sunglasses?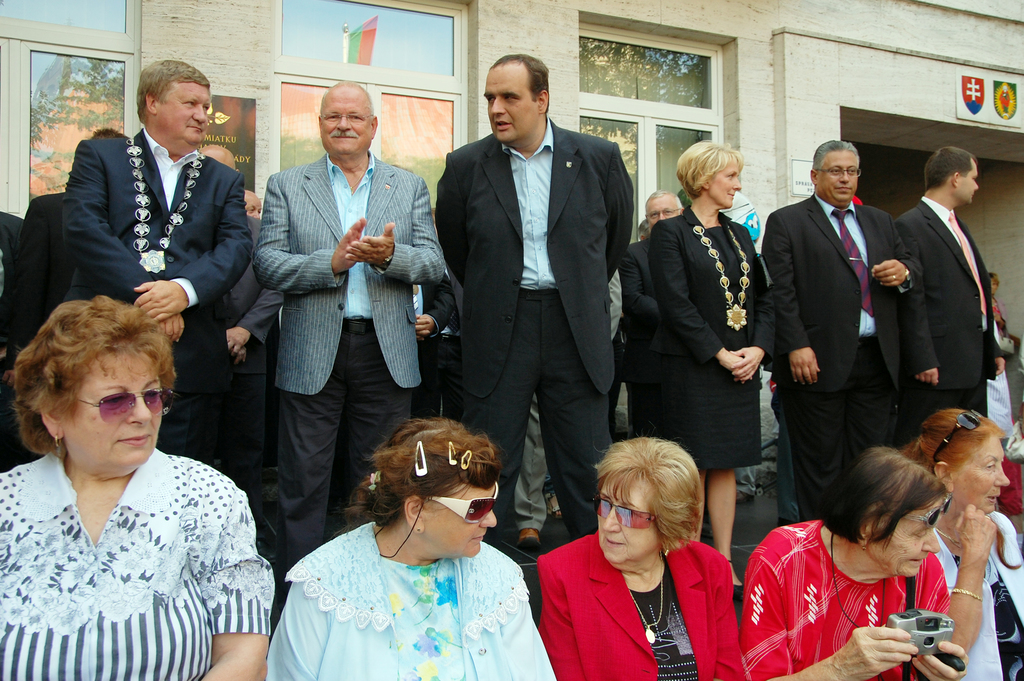
left=888, top=490, right=956, bottom=527
